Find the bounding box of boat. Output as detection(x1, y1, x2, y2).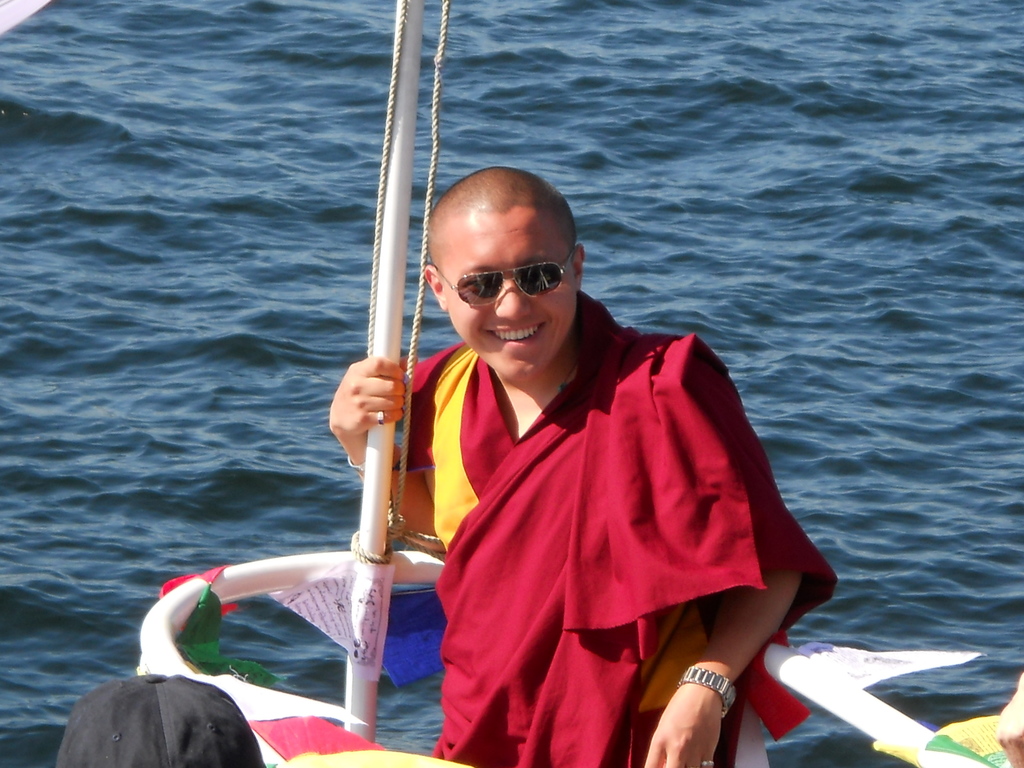
detection(132, 0, 1023, 767).
